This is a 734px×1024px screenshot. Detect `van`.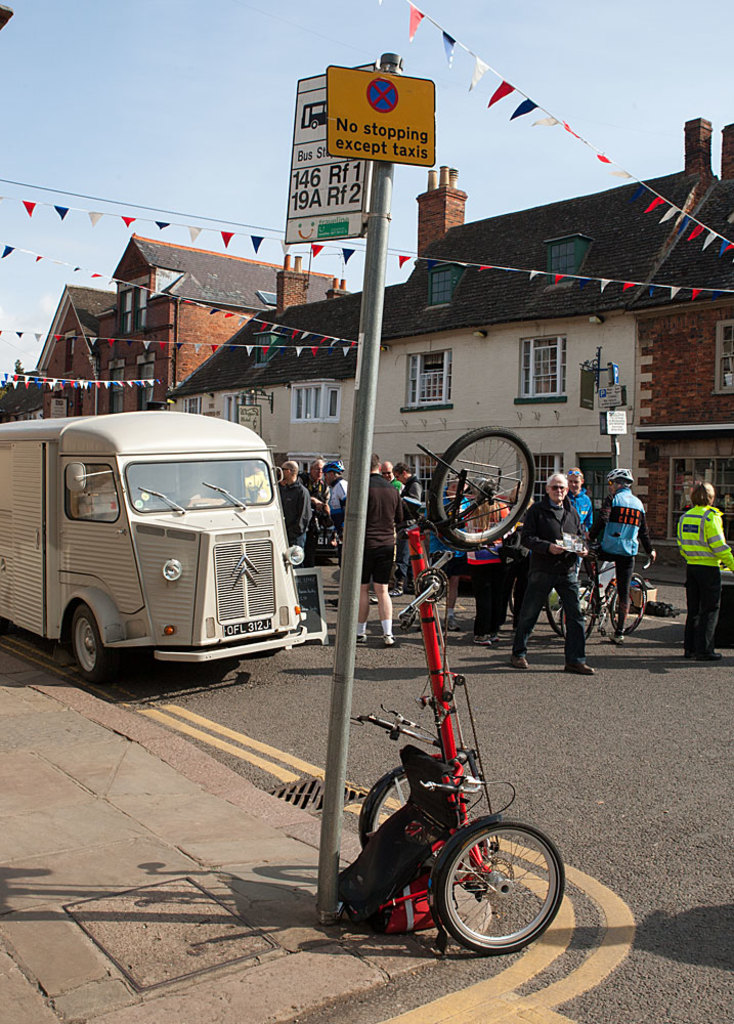
bbox=(0, 408, 311, 686).
